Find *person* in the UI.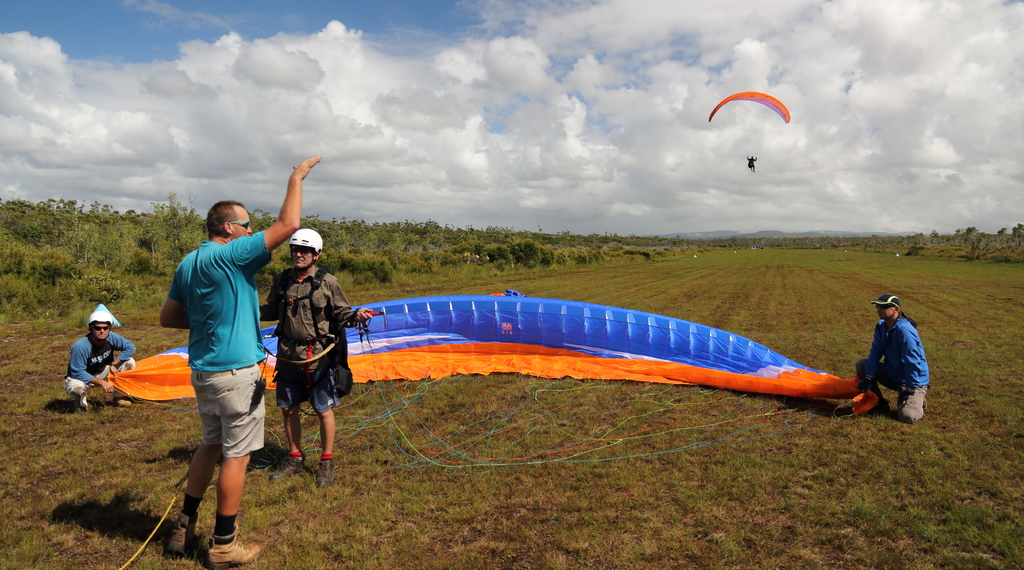
UI element at {"x1": 261, "y1": 223, "x2": 340, "y2": 481}.
